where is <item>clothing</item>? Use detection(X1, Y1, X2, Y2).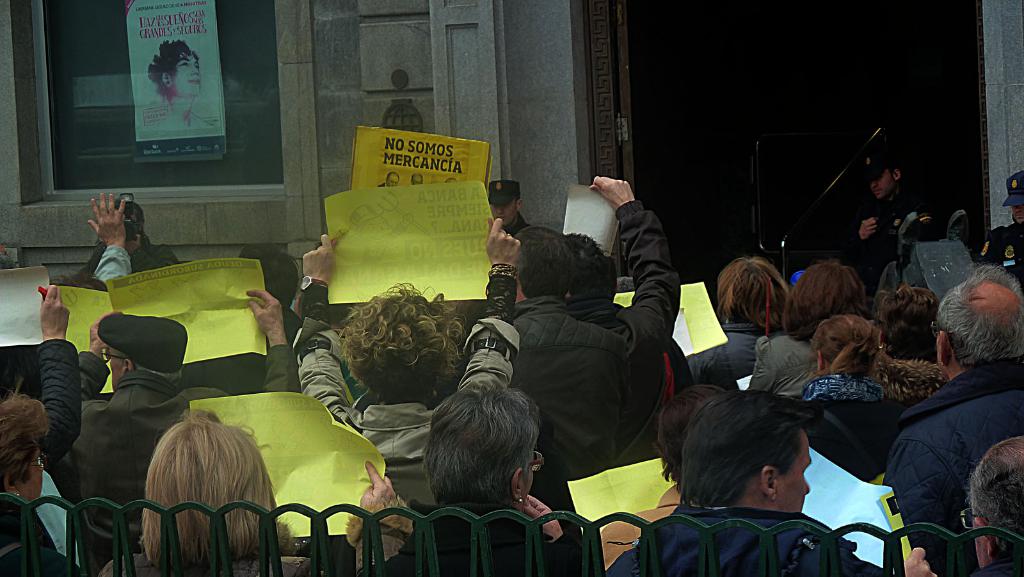
detection(290, 266, 515, 506).
